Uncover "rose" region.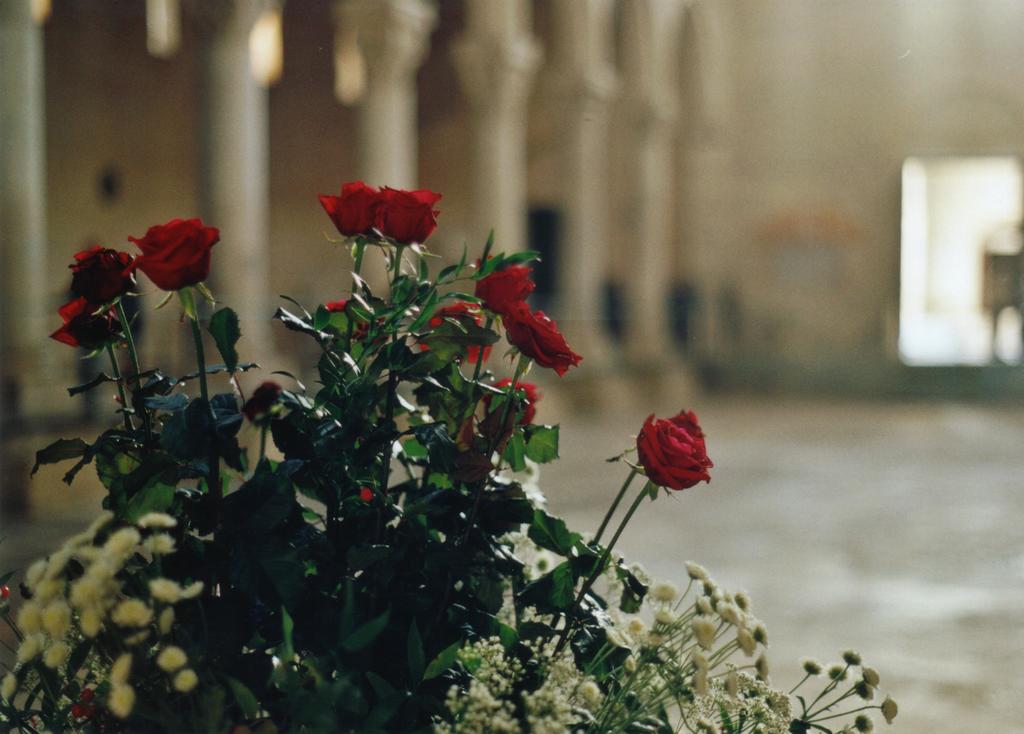
Uncovered: detection(47, 298, 125, 354).
